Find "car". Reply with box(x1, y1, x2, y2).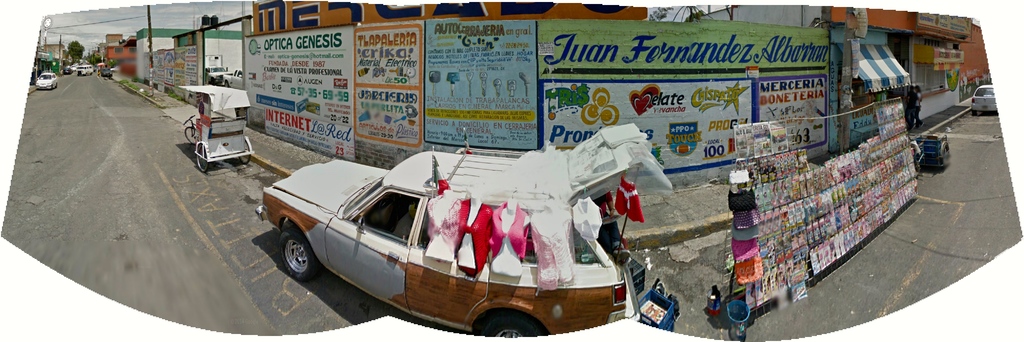
box(64, 67, 74, 74).
